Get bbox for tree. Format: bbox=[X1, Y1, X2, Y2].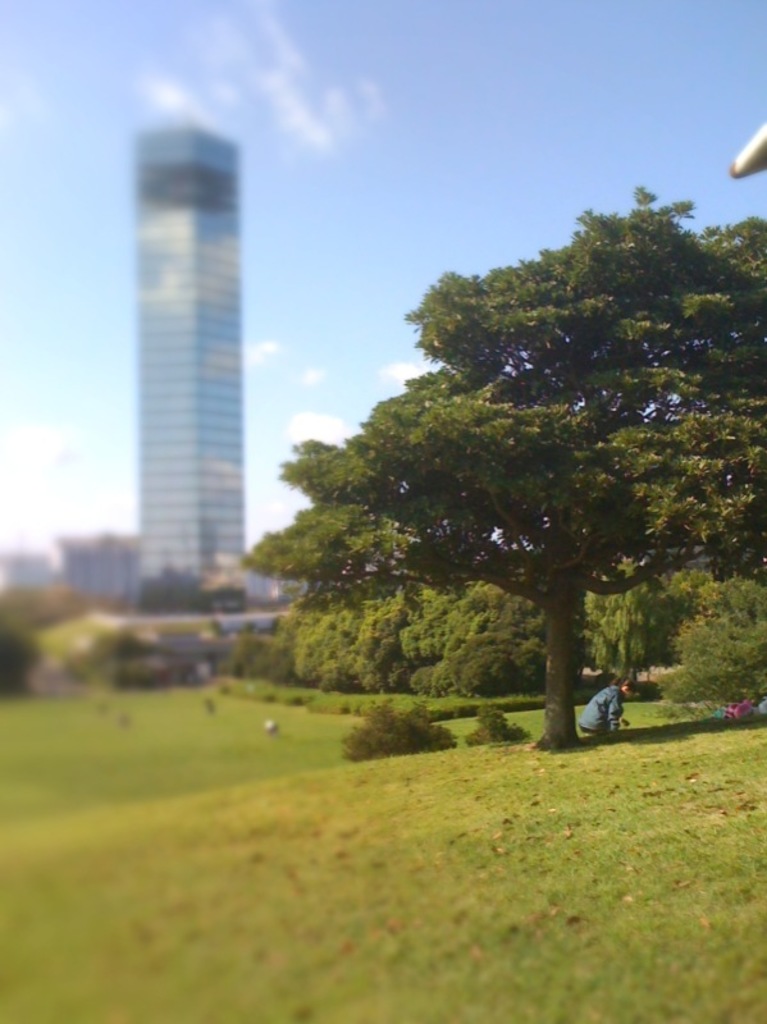
bbox=[274, 179, 739, 732].
